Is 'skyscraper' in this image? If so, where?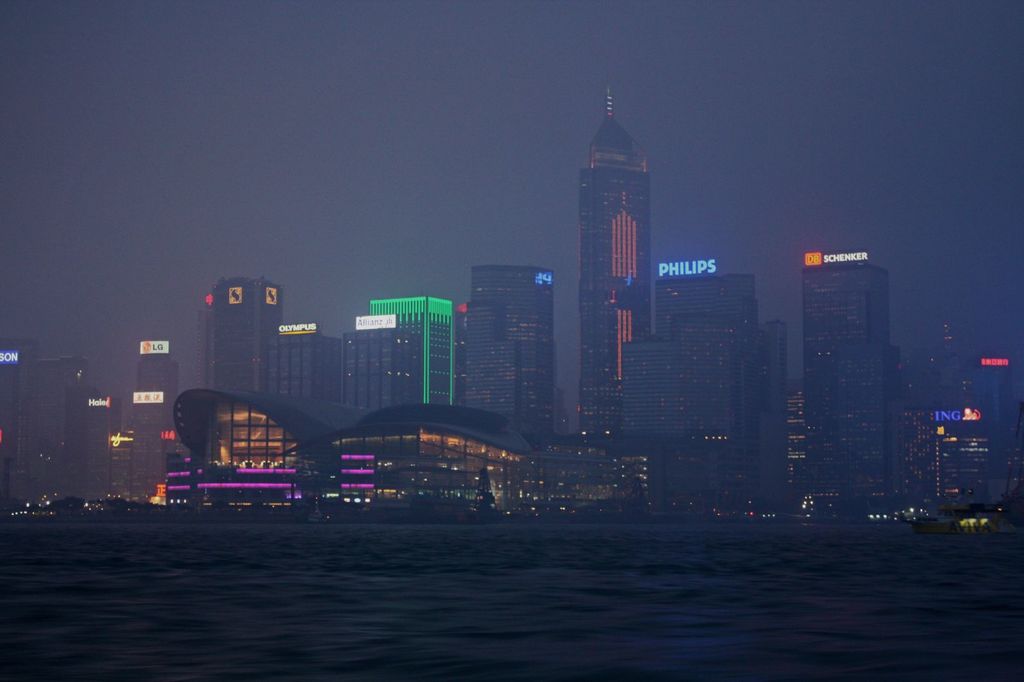
Yes, at Rect(797, 250, 893, 469).
